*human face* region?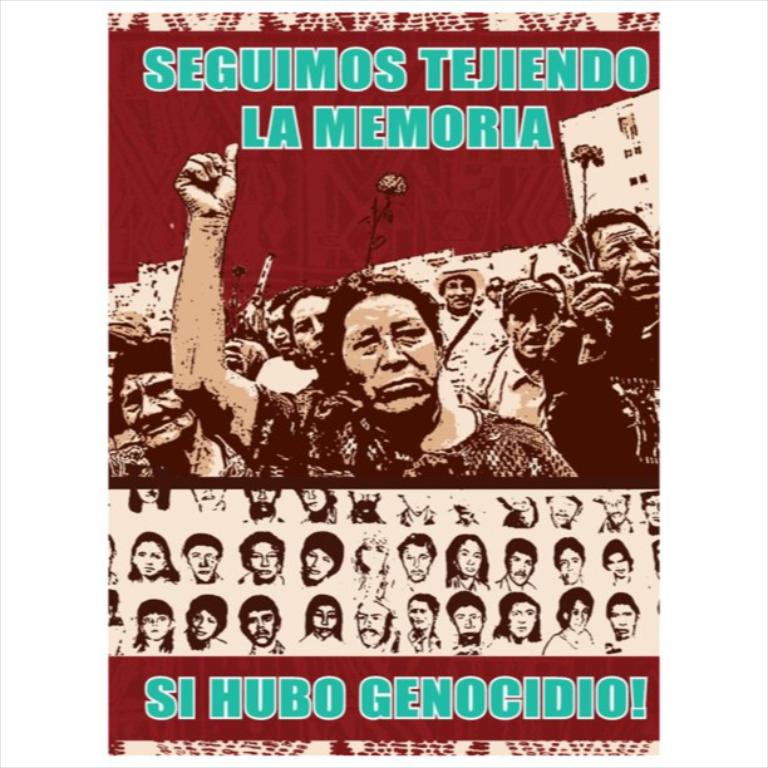
bbox=[350, 483, 375, 516]
